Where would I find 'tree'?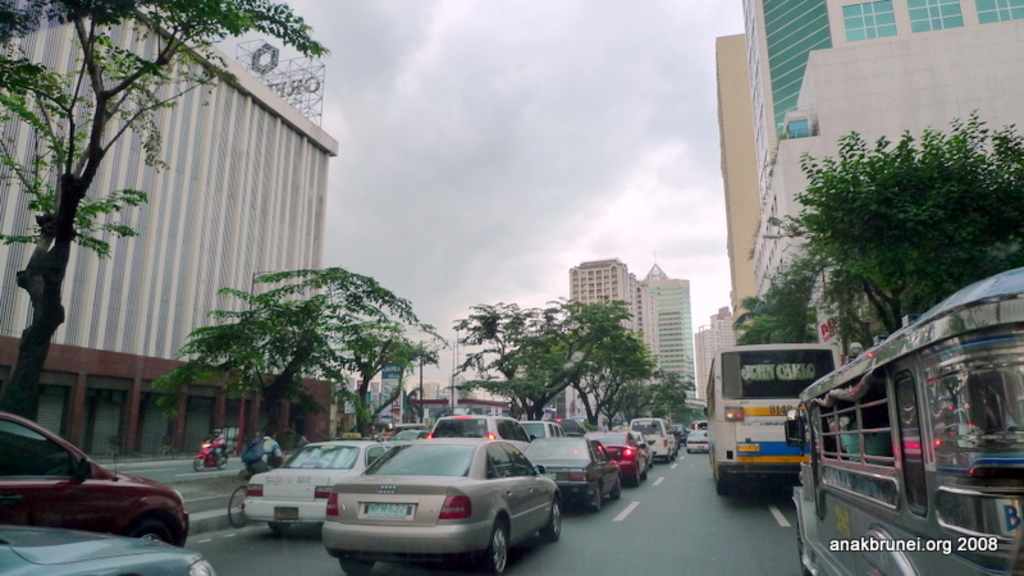
At {"left": 150, "top": 261, "right": 444, "bottom": 457}.
